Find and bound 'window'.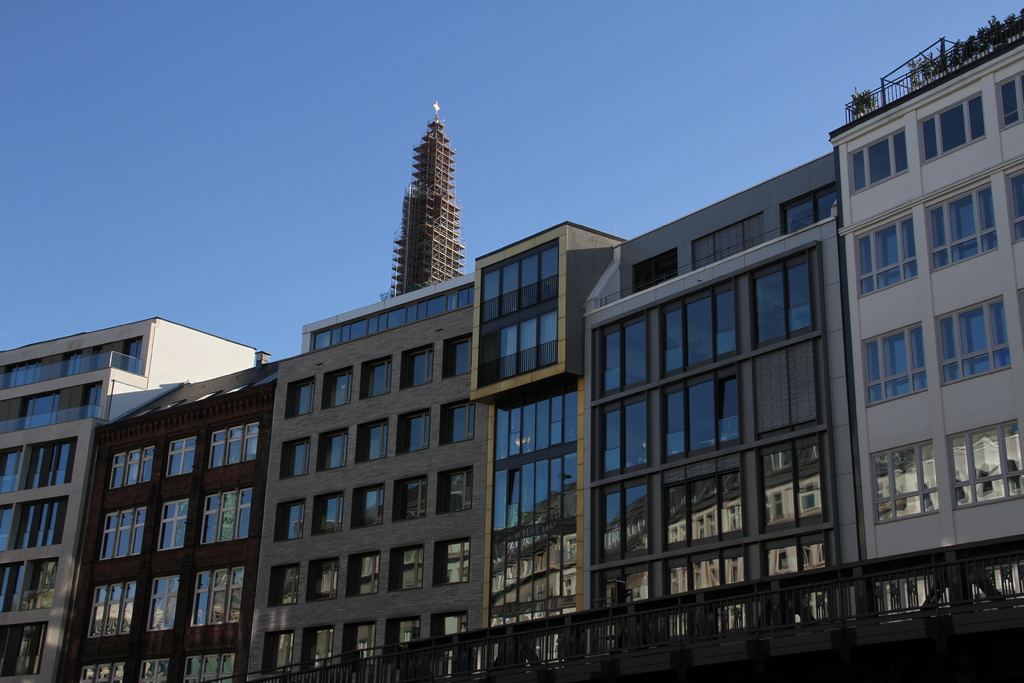
Bound: rect(438, 397, 476, 444).
